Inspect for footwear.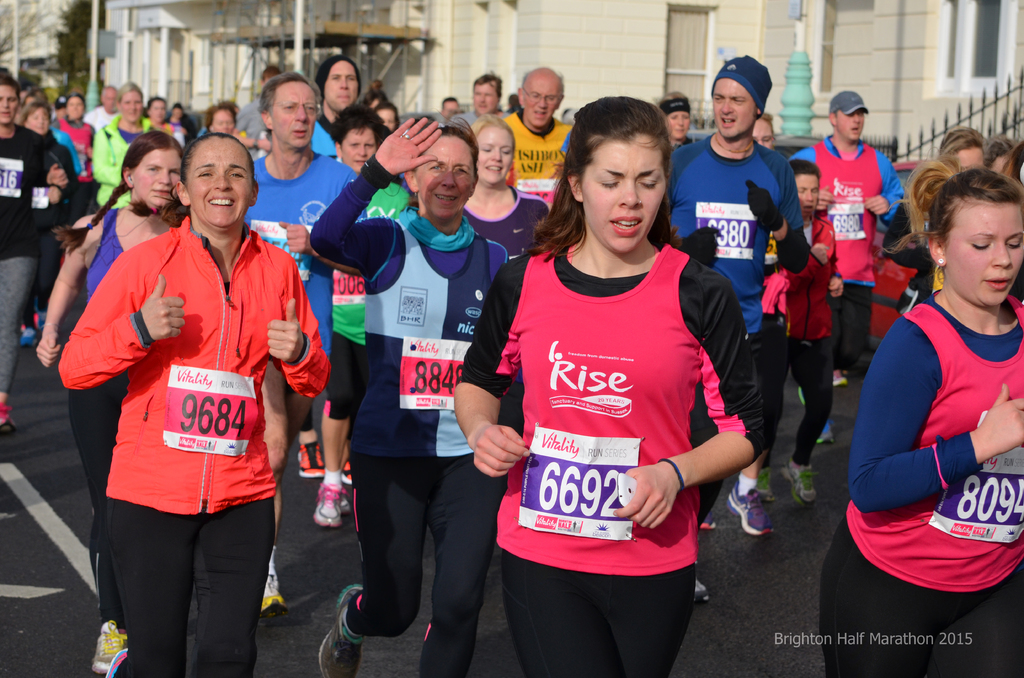
Inspection: 312/483/340/528.
